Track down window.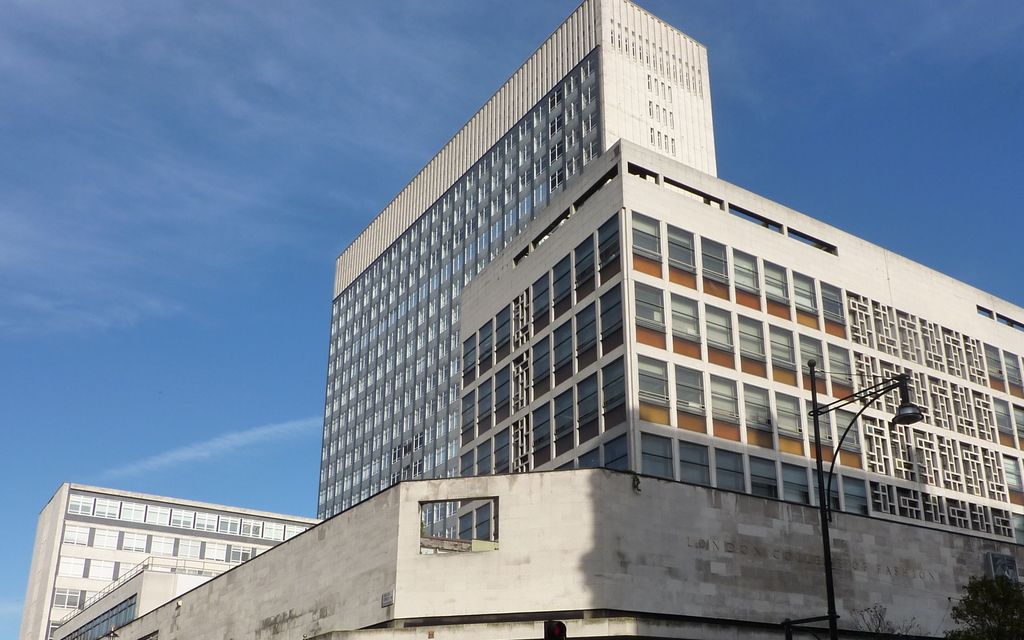
Tracked to bbox=(703, 302, 743, 373).
